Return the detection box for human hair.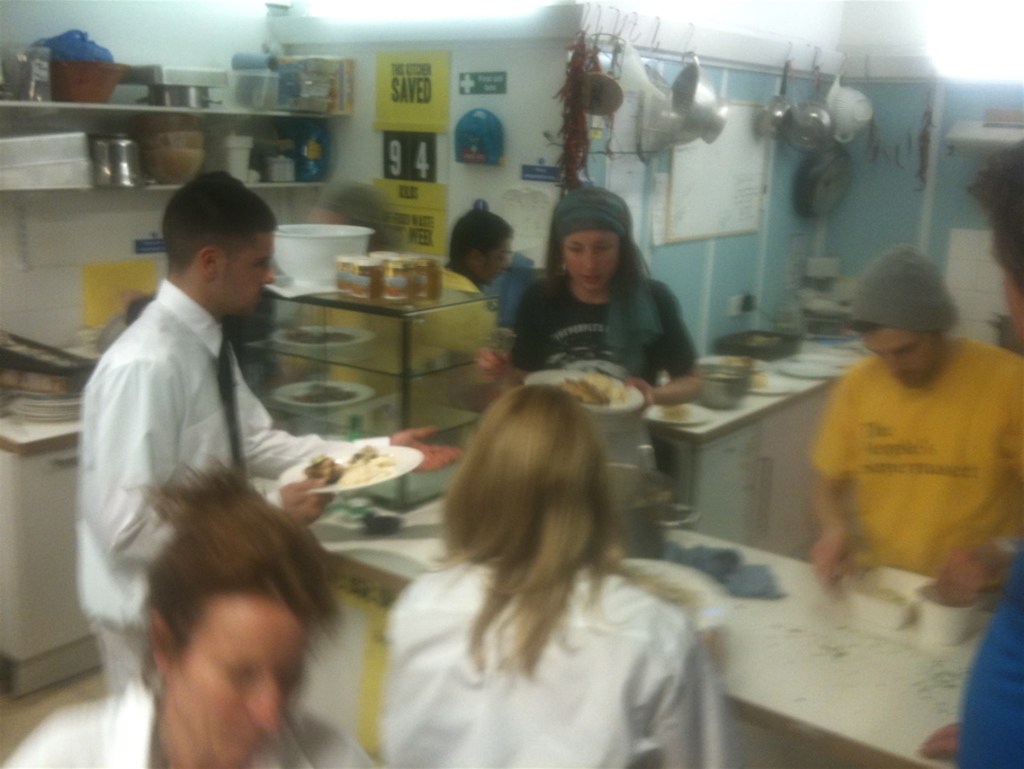
x1=453 y1=211 x2=517 y2=274.
